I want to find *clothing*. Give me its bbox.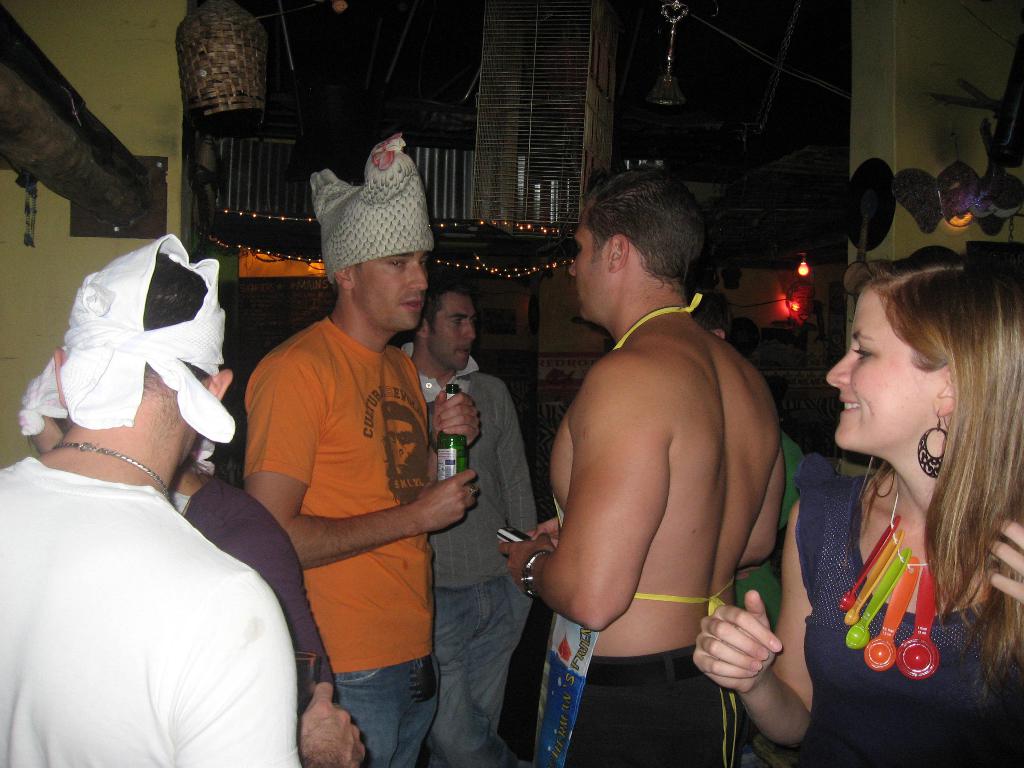
{"x1": 541, "y1": 654, "x2": 769, "y2": 767}.
